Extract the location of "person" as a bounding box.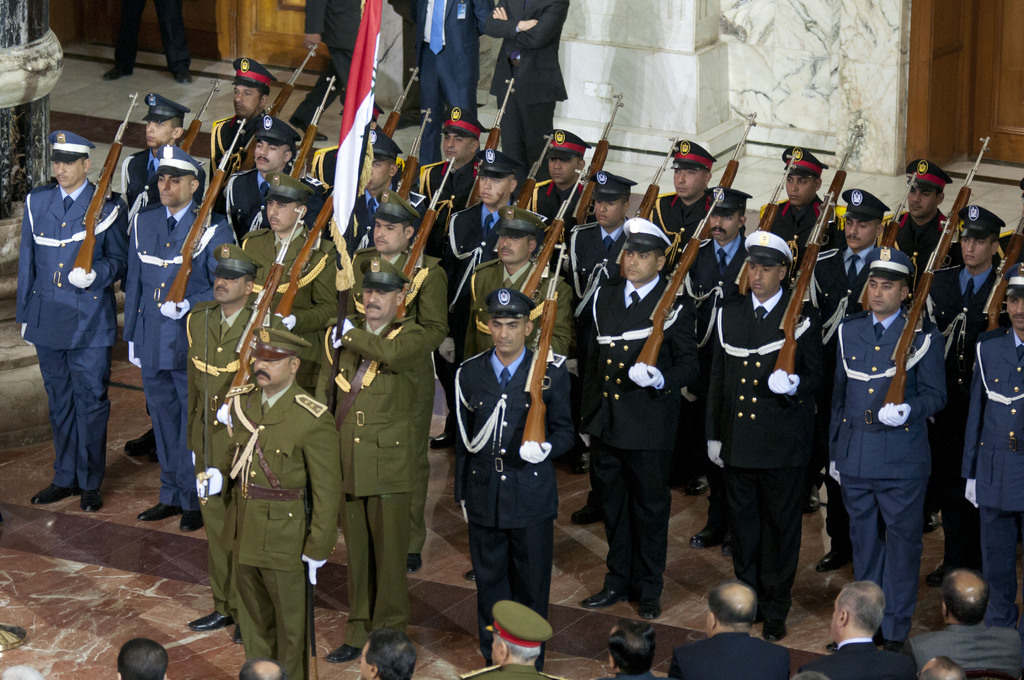
{"x1": 829, "y1": 257, "x2": 961, "y2": 651}.
